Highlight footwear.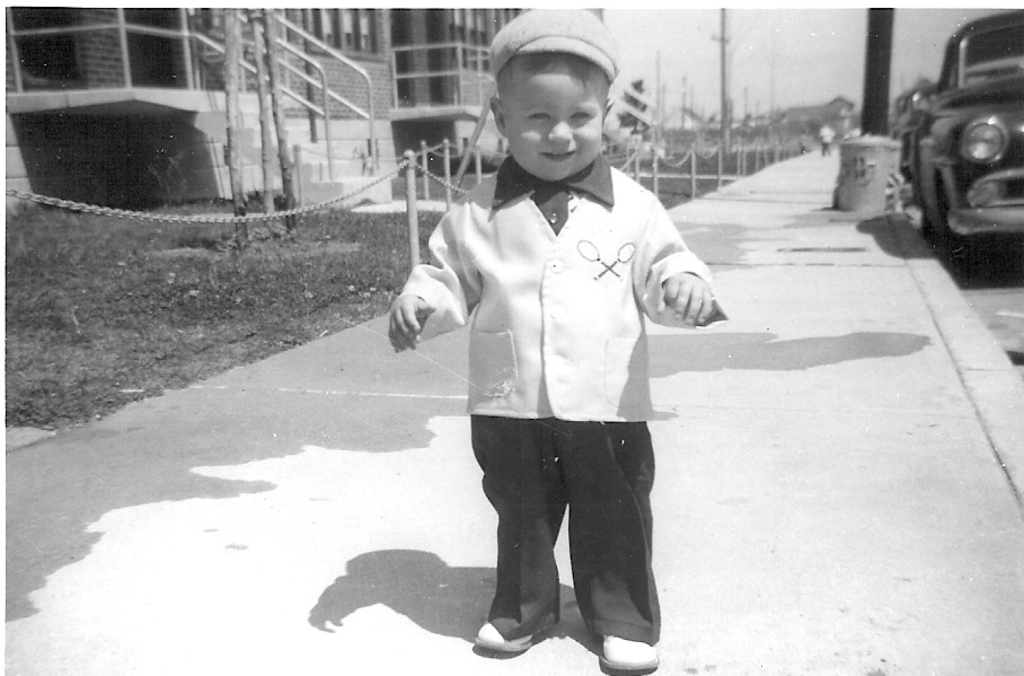
Highlighted region: (left=478, top=615, right=550, bottom=655).
